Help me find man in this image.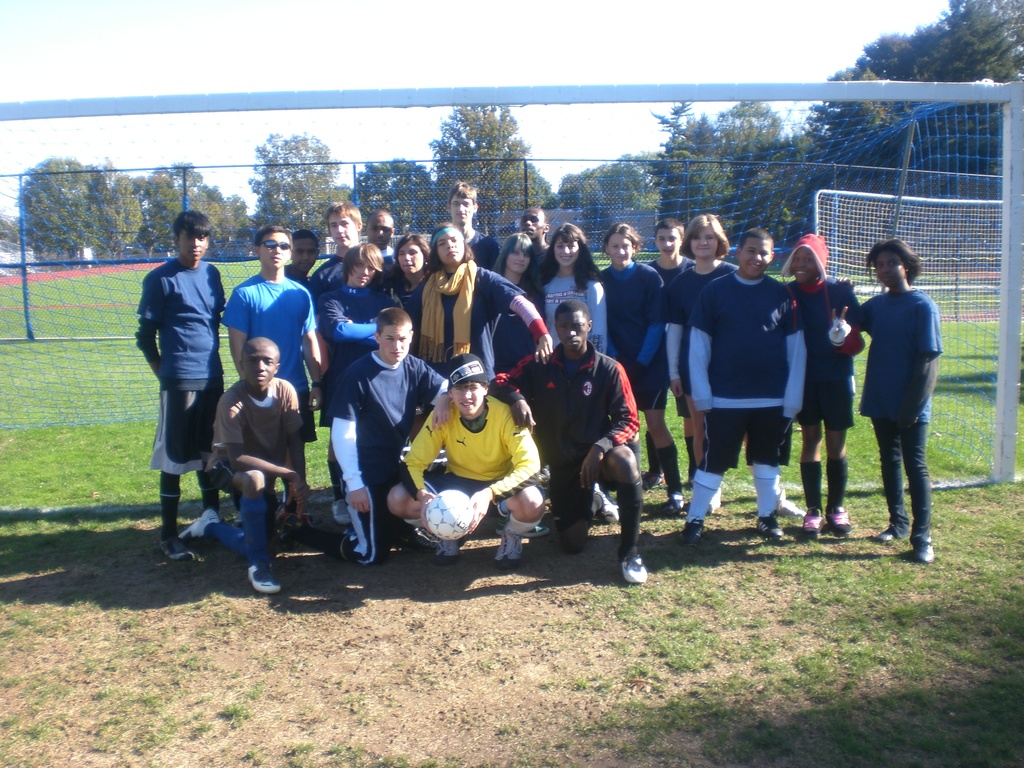
Found it: bbox(310, 202, 399, 525).
